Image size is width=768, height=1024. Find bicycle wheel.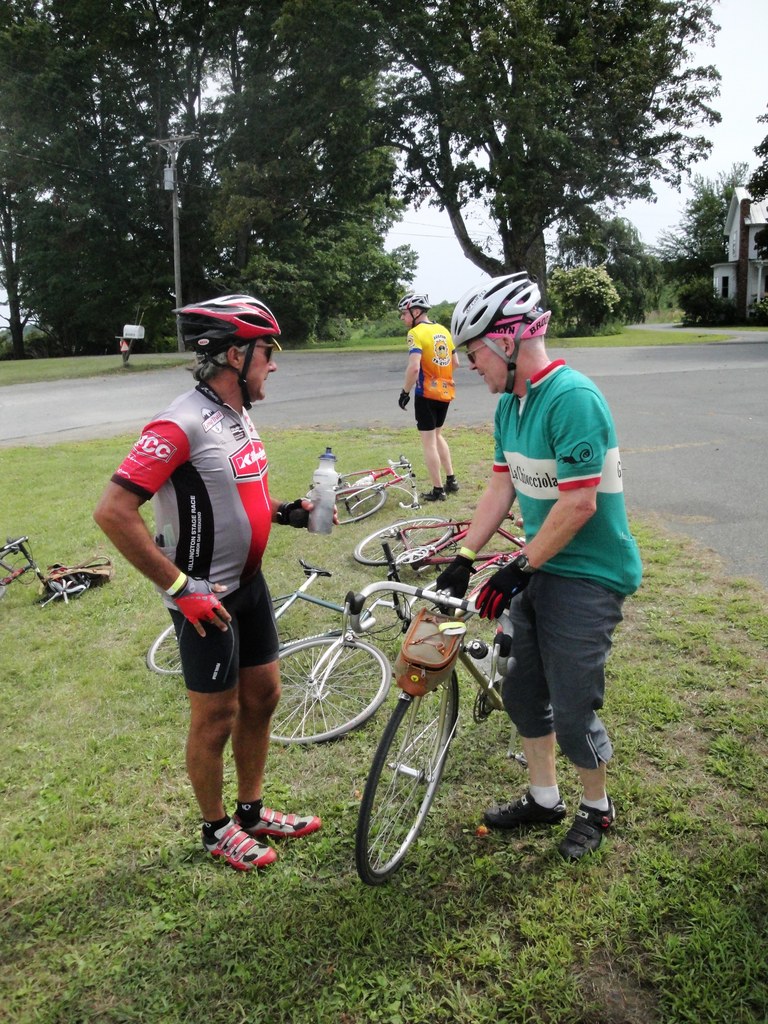
(468, 554, 522, 594).
